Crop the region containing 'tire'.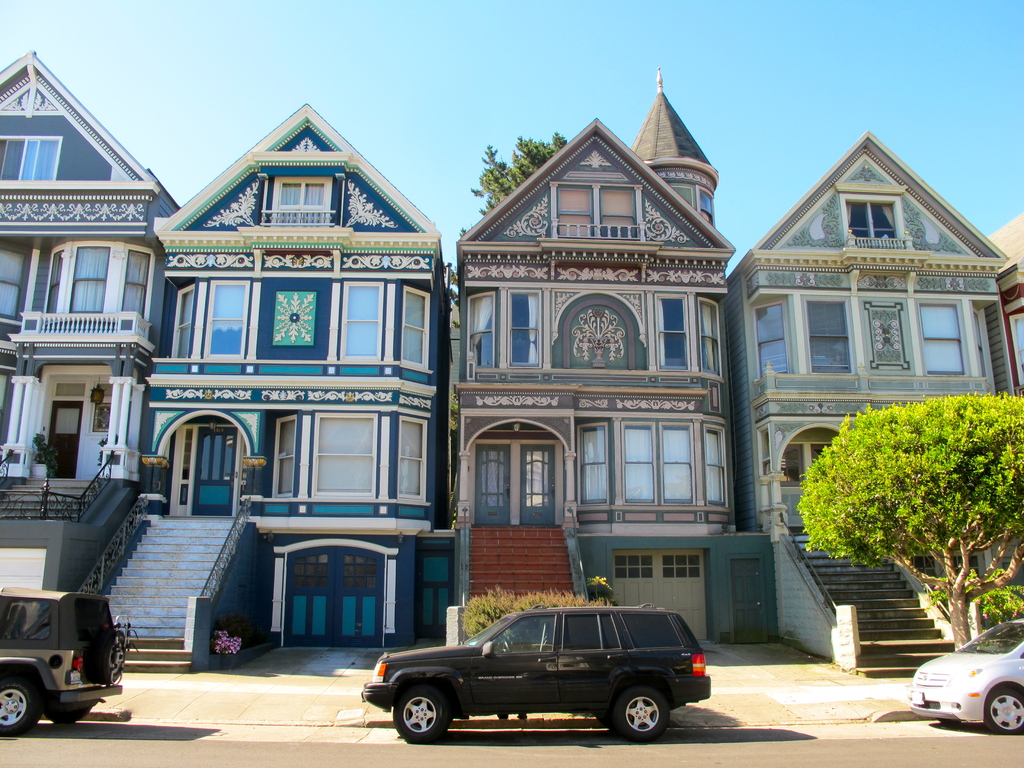
Crop region: [x1=92, y1=627, x2=129, y2=685].
